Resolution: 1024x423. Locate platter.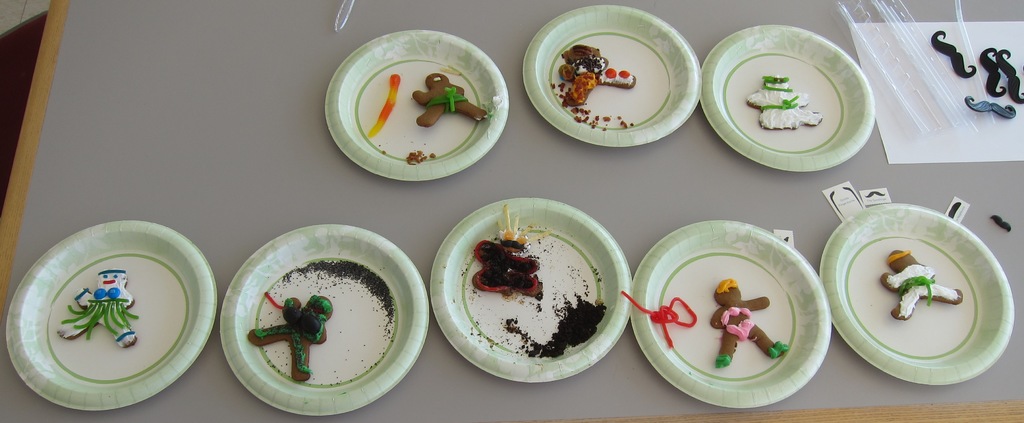
box=[6, 219, 216, 410].
